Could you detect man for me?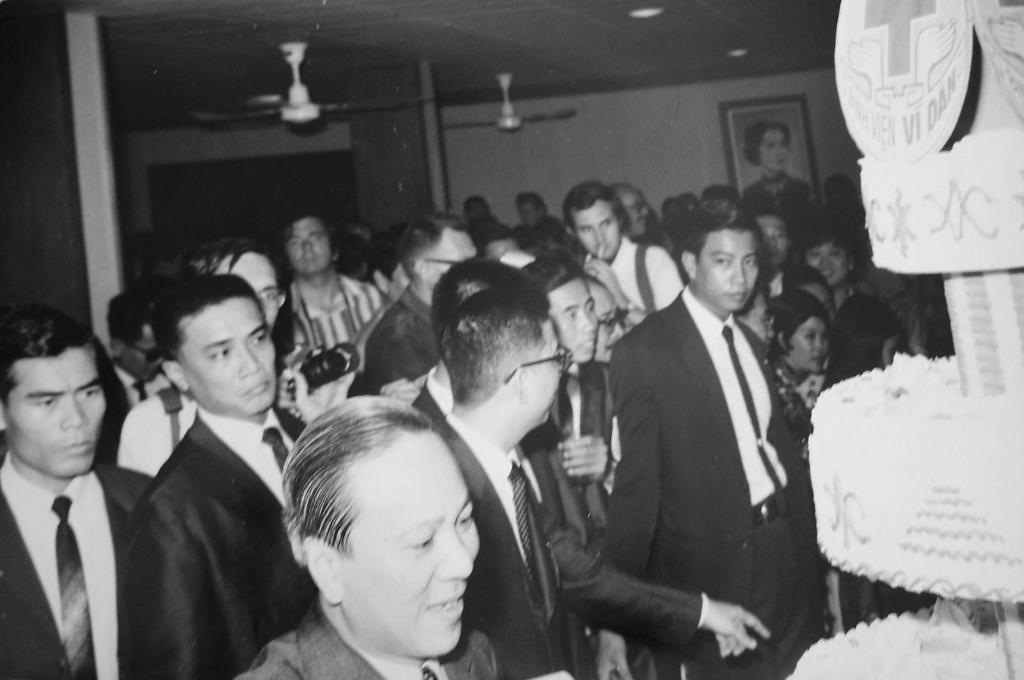
Detection result: rect(479, 232, 522, 257).
